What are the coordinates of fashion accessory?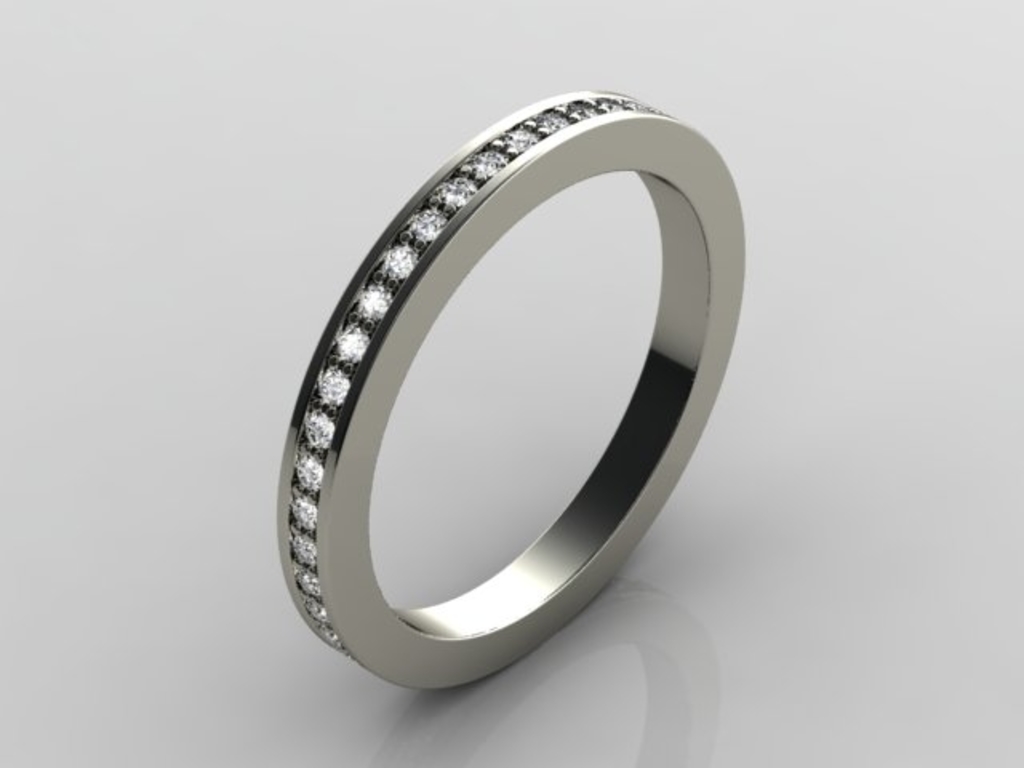
{"x1": 278, "y1": 90, "x2": 746, "y2": 699}.
